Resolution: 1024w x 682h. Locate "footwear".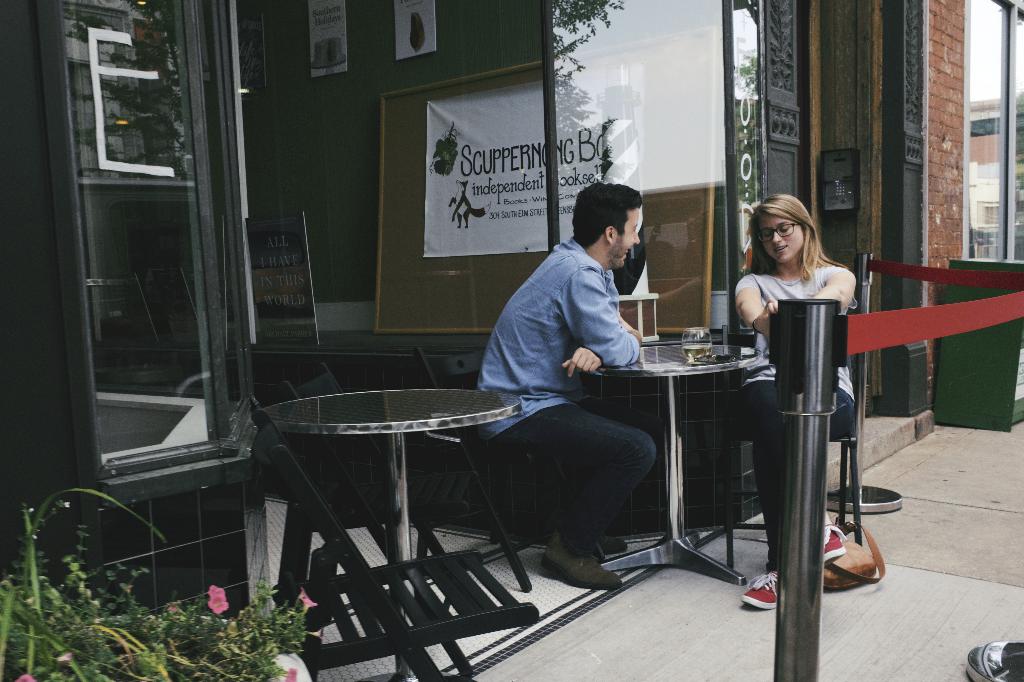
[x1=579, y1=525, x2=636, y2=558].
